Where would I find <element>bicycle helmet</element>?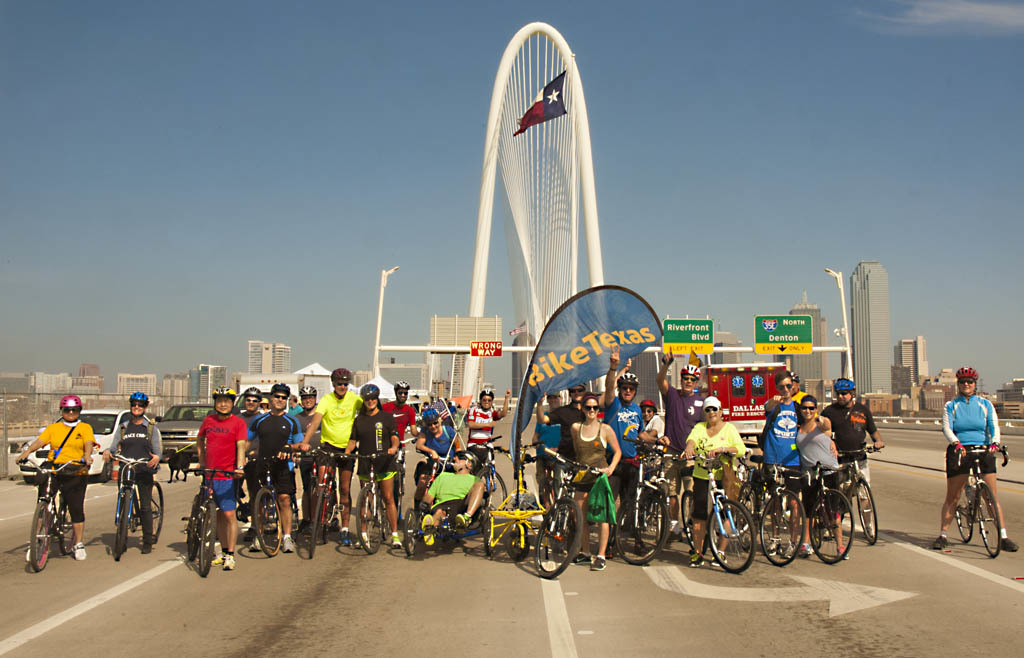
At Rect(209, 386, 229, 397).
